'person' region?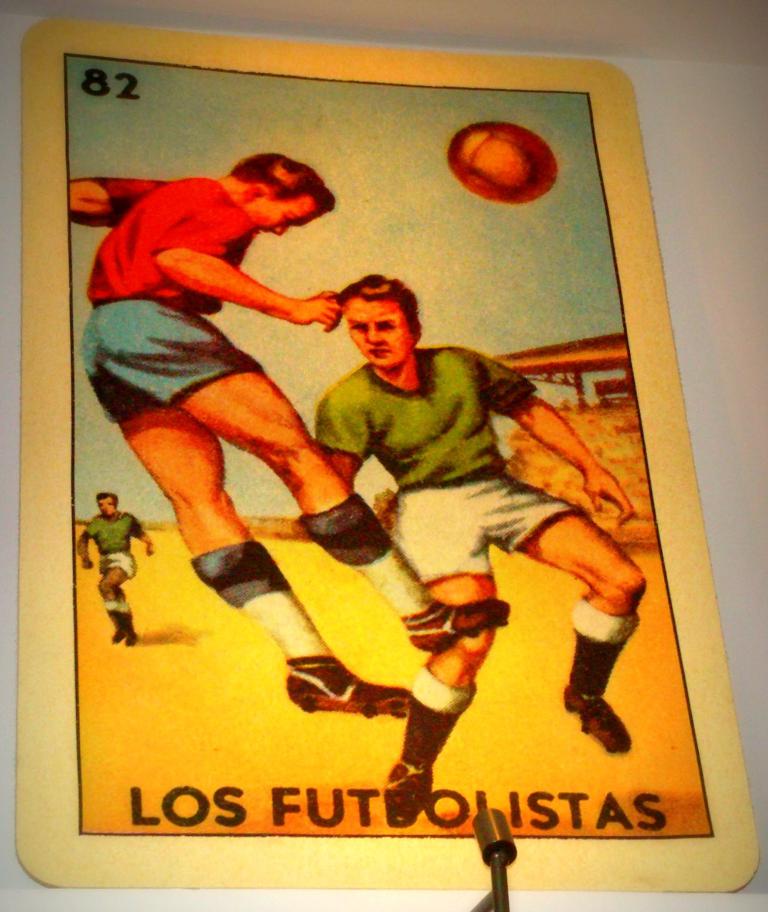
bbox=[95, 176, 499, 762]
